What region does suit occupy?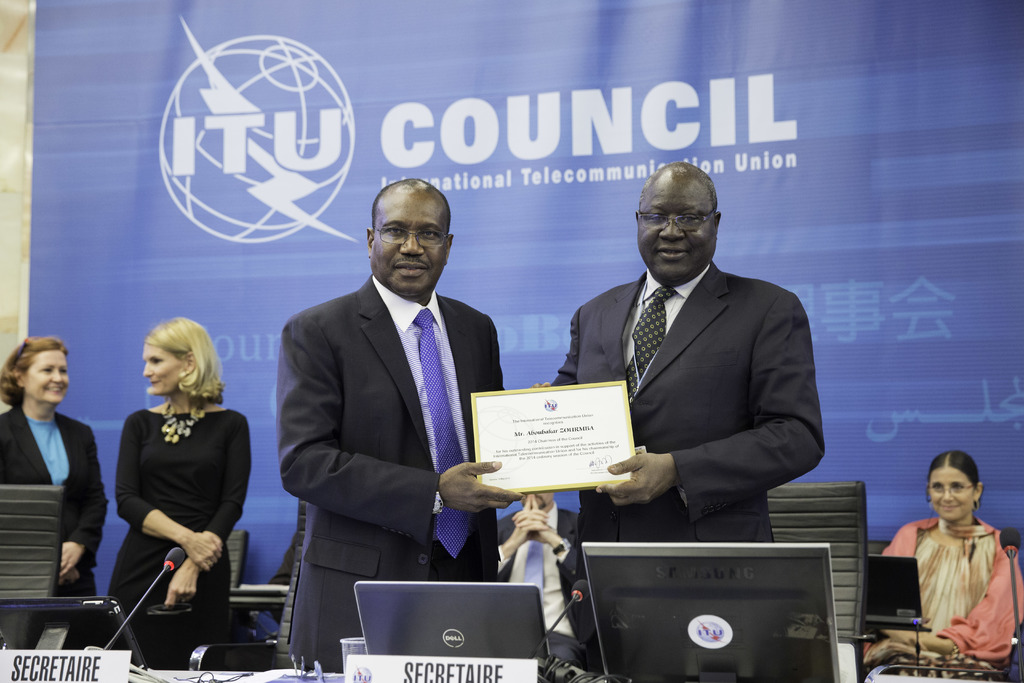
crop(547, 259, 826, 586).
